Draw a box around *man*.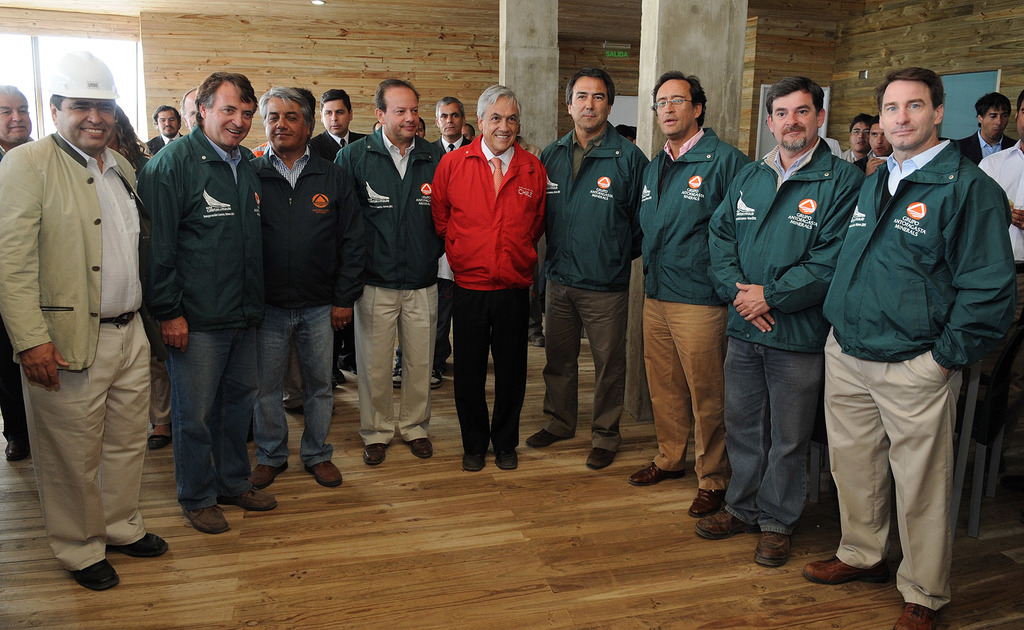
(1, 49, 172, 597).
